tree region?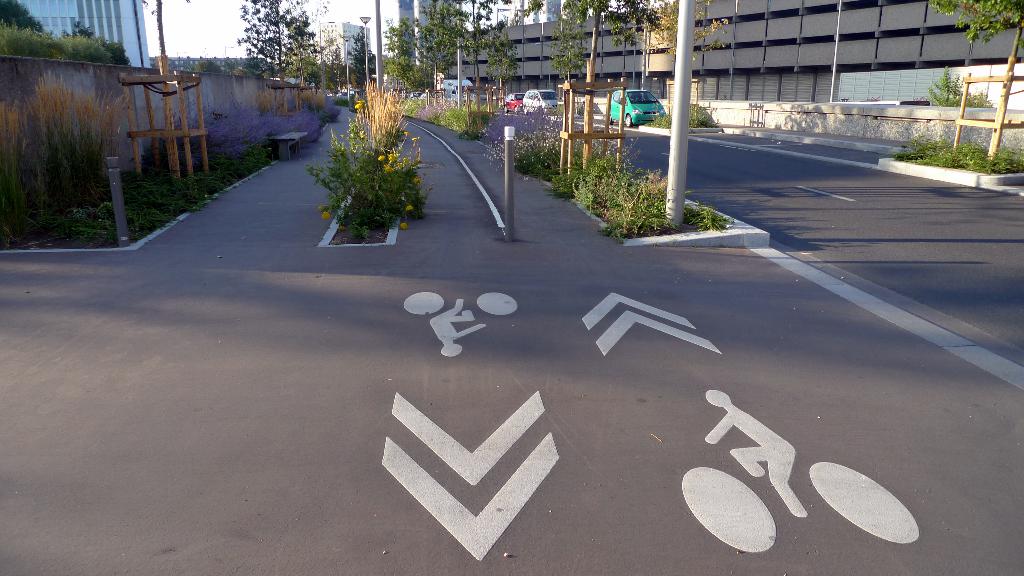
929,0,1023,162
